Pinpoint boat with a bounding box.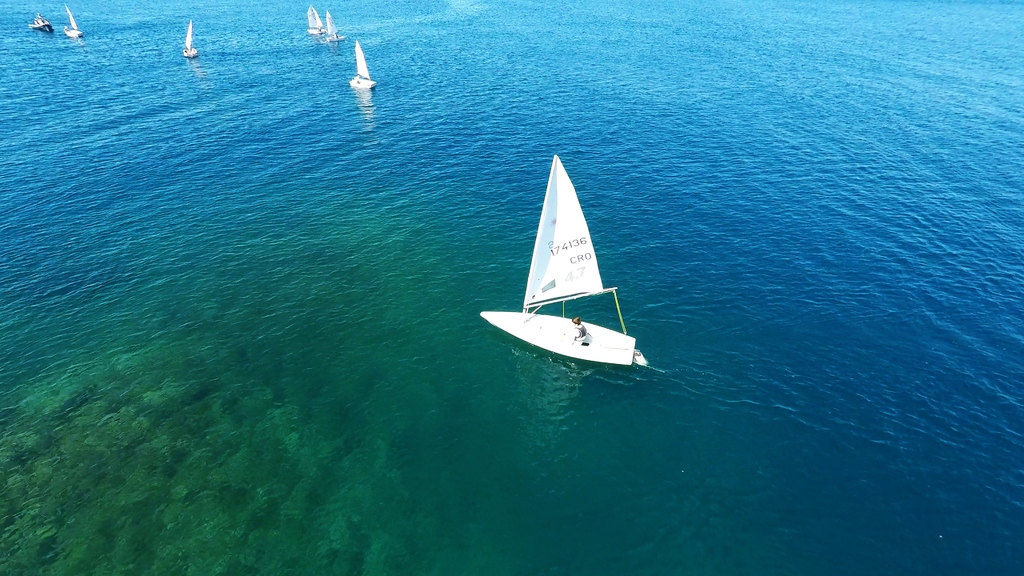
(477,156,652,364).
